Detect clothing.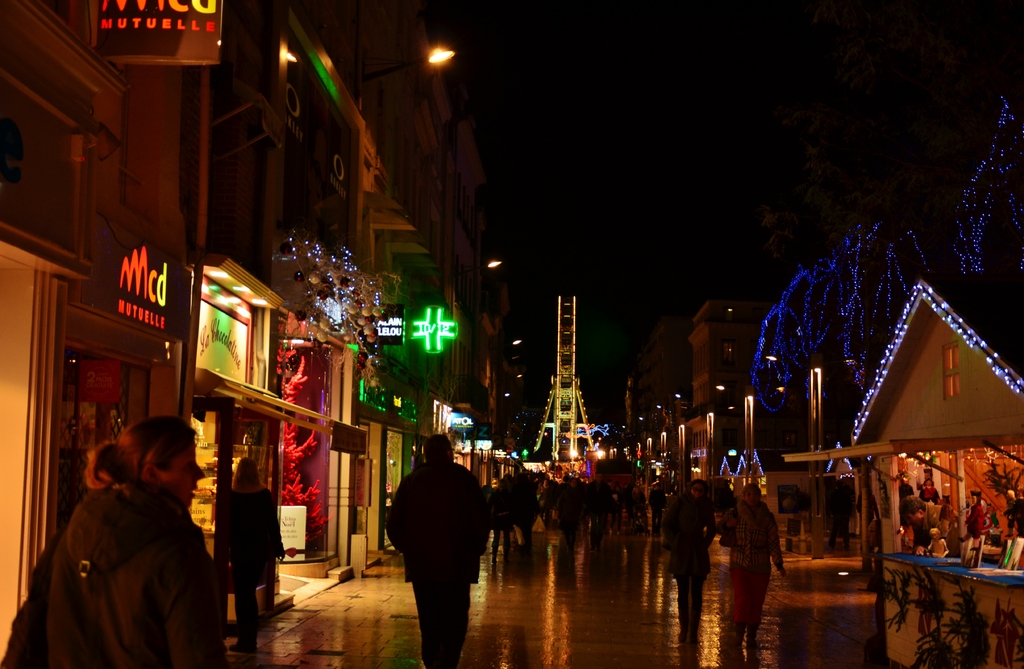
Detected at select_region(25, 443, 233, 668).
